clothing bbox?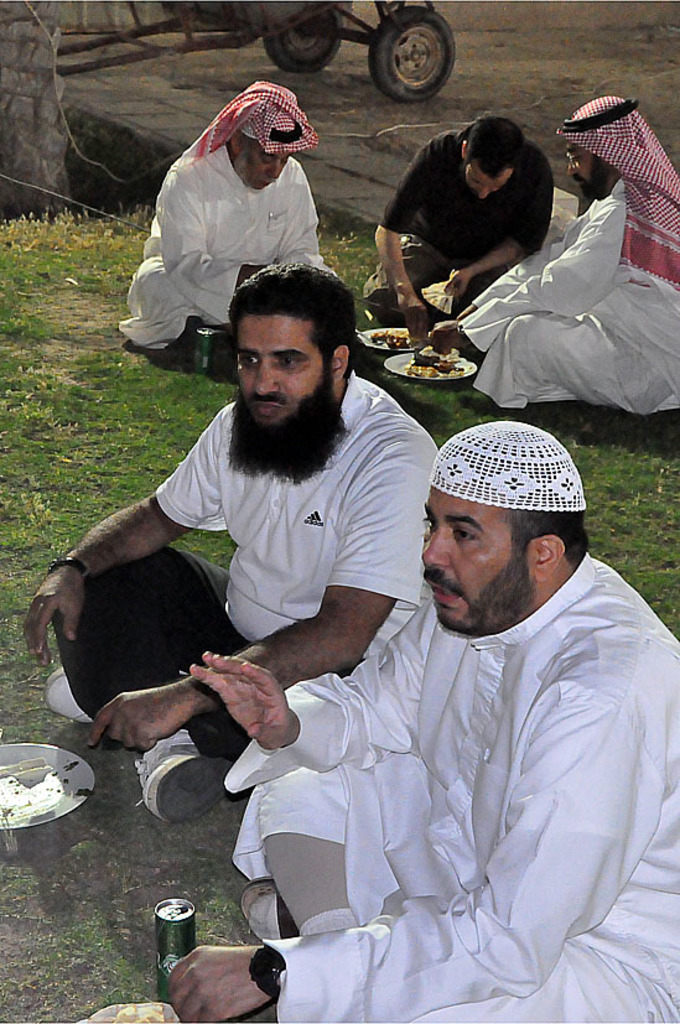
BBox(234, 524, 670, 1002)
